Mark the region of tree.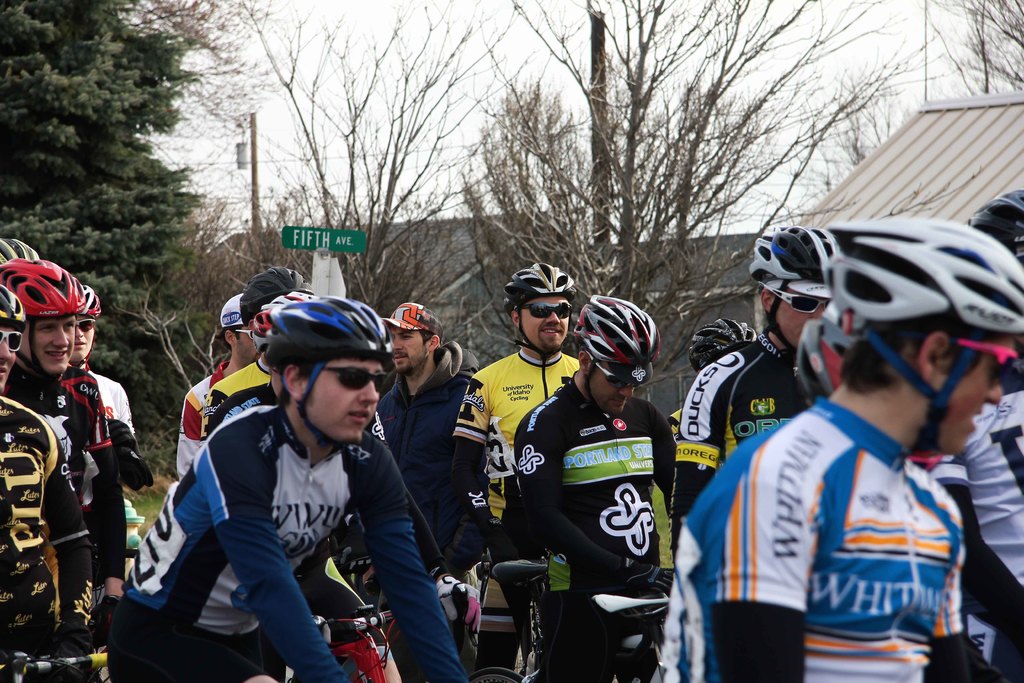
Region: (927, 0, 1023, 119).
